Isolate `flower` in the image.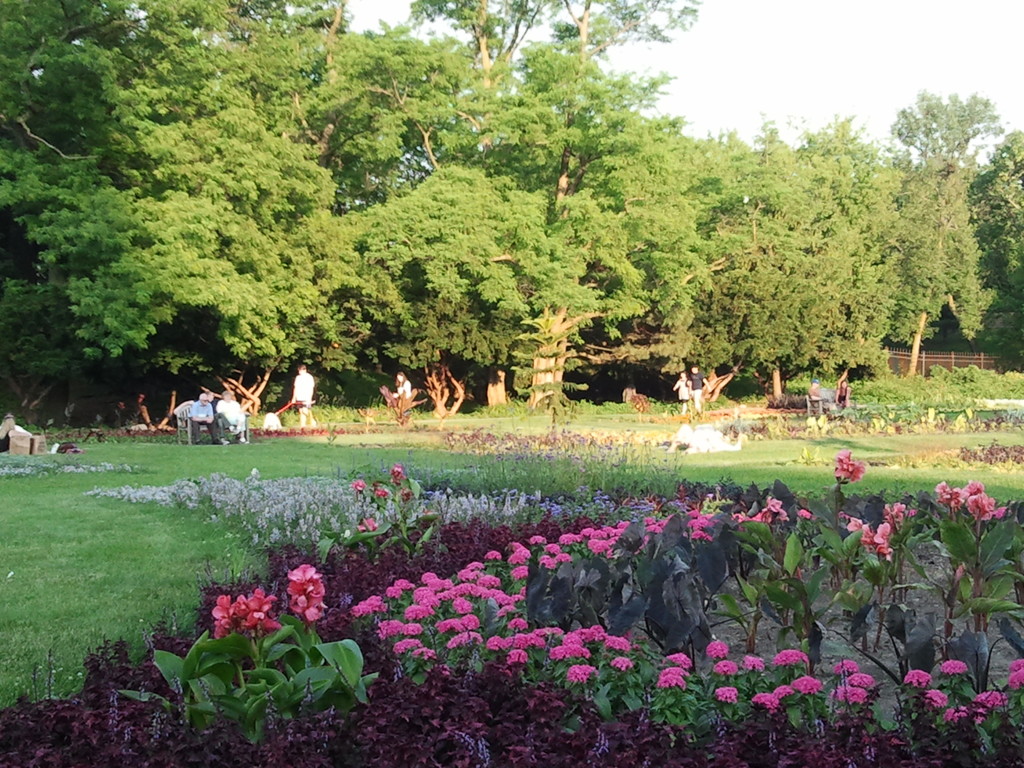
Isolated region: bbox(282, 563, 324, 620).
